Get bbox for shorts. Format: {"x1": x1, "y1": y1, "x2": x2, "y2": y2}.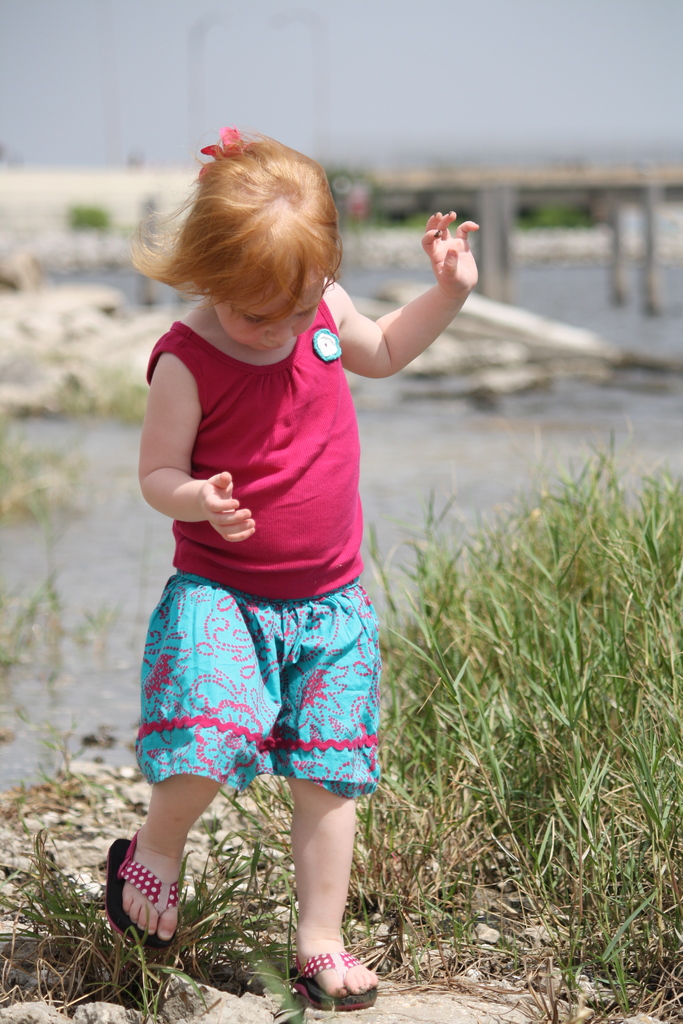
{"x1": 128, "y1": 568, "x2": 396, "y2": 790}.
